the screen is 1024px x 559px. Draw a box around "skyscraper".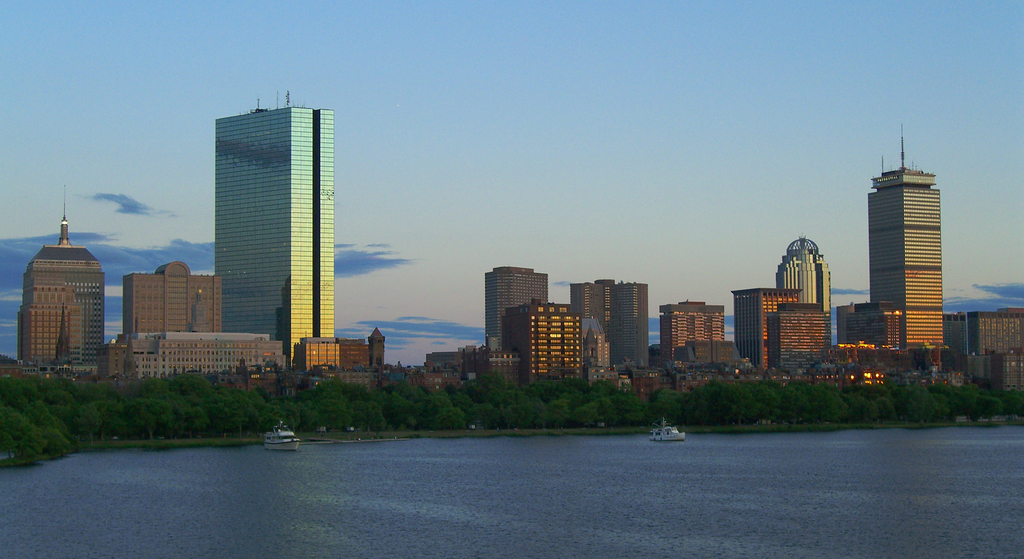
(x1=125, y1=267, x2=225, y2=339).
